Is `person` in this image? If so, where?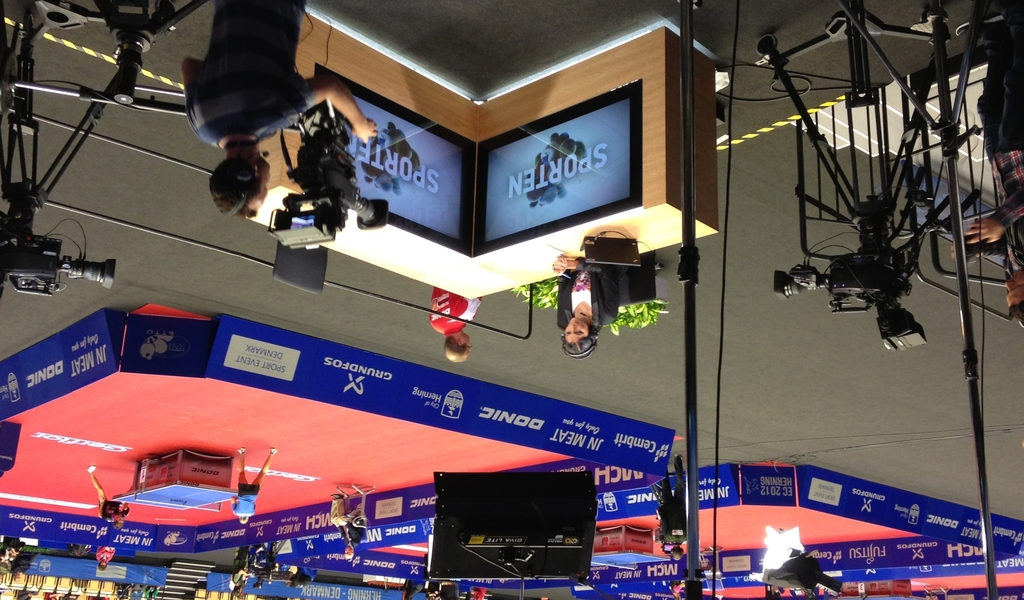
Yes, at region(228, 441, 279, 527).
